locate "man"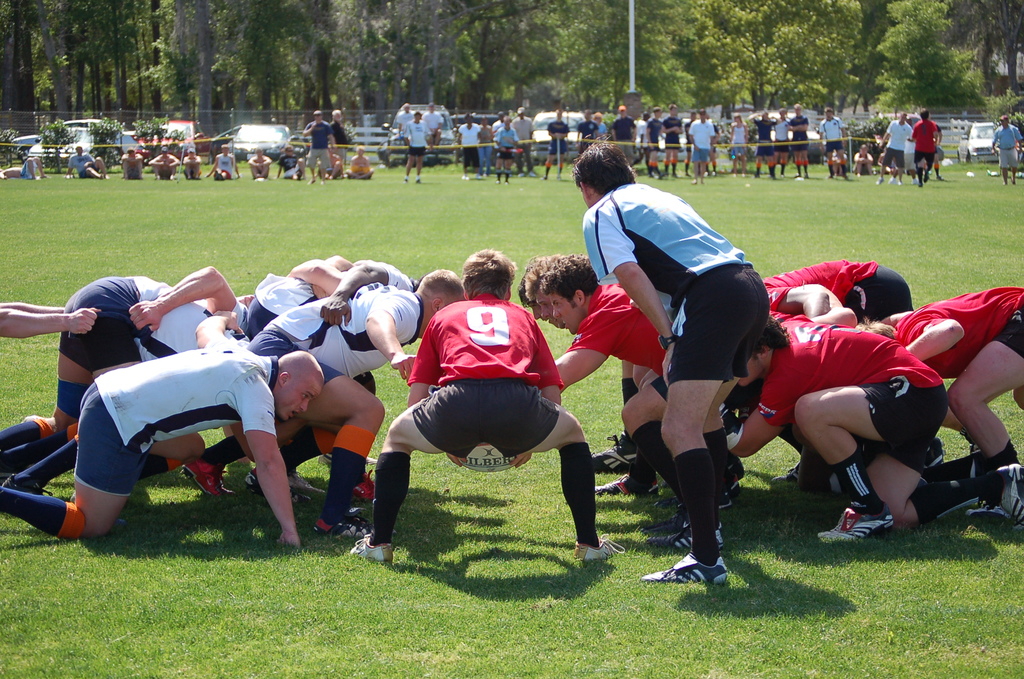
bbox(247, 147, 272, 177)
